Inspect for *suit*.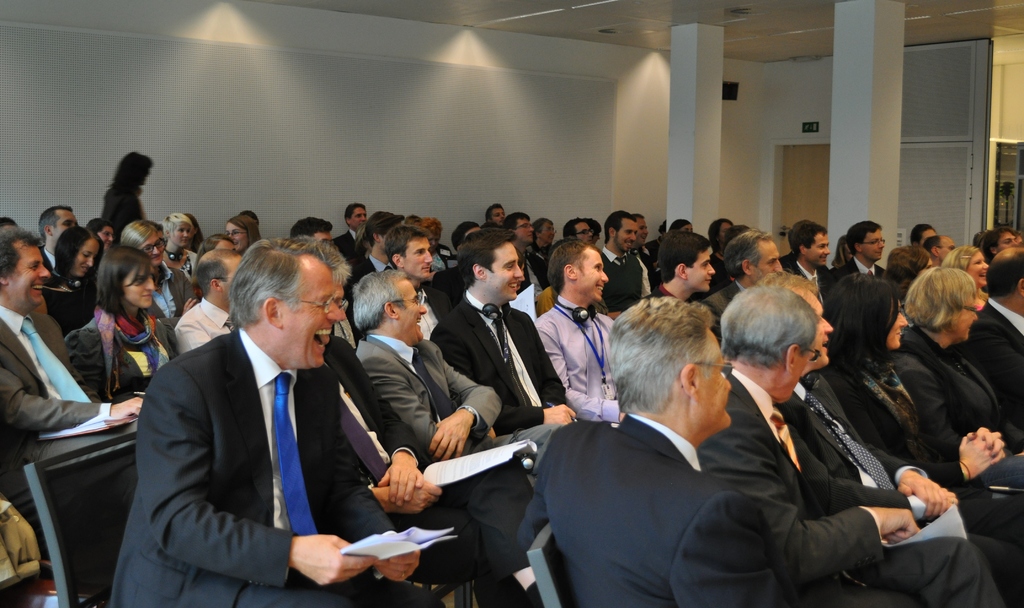
Inspection: region(781, 256, 828, 318).
